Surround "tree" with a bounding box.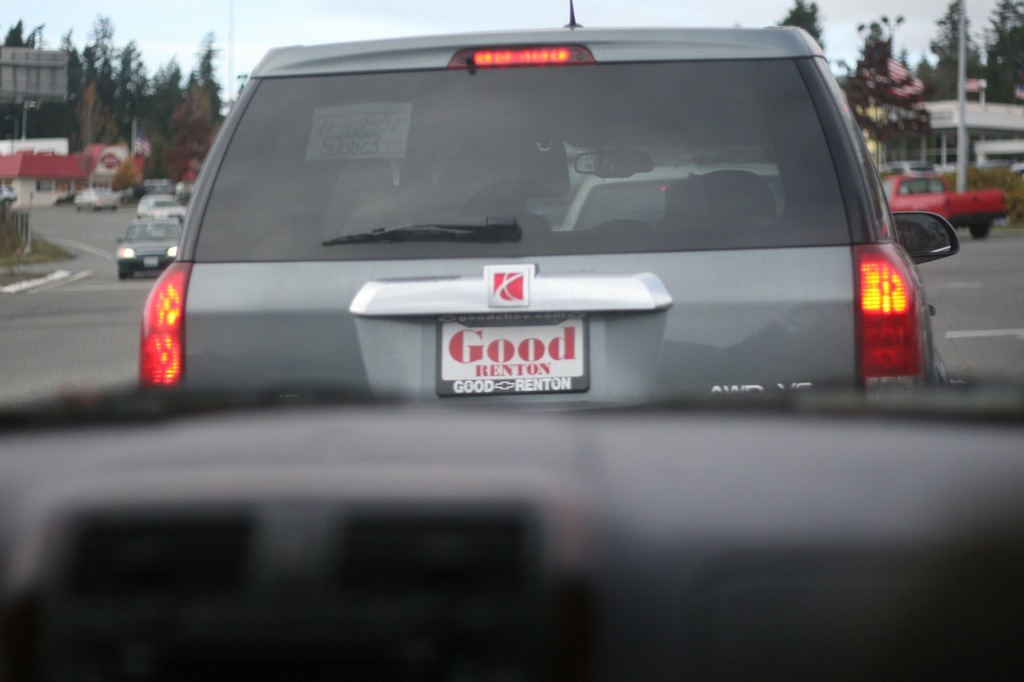
locate(774, 0, 826, 52).
